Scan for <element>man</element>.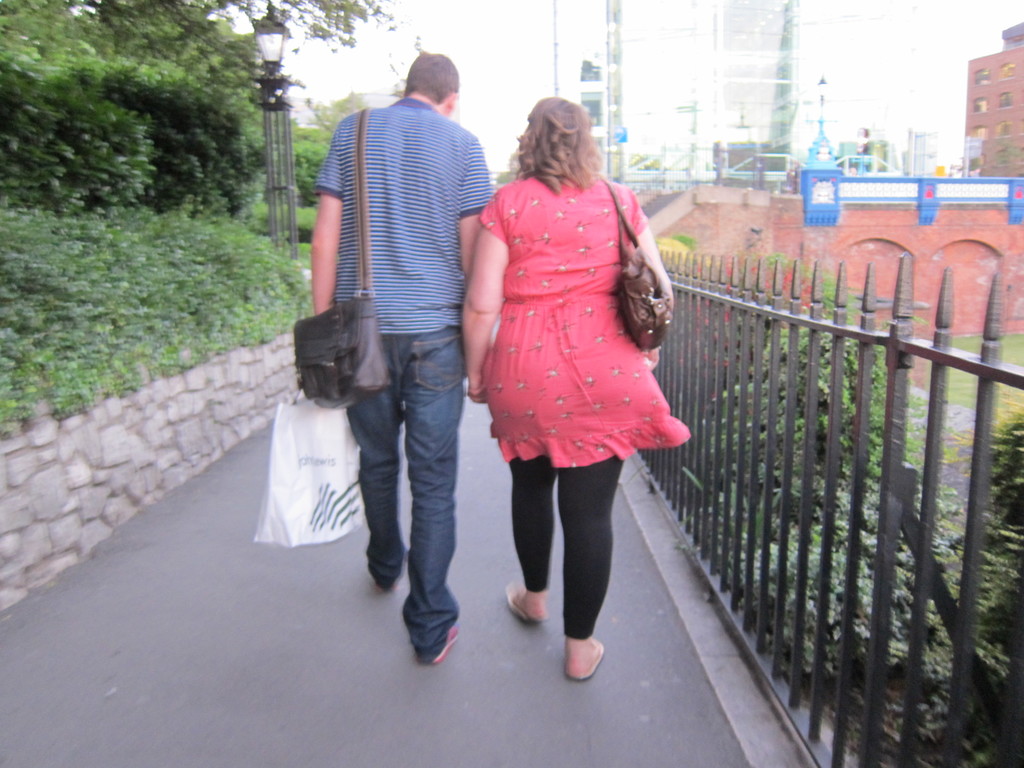
Scan result: Rect(292, 51, 516, 639).
